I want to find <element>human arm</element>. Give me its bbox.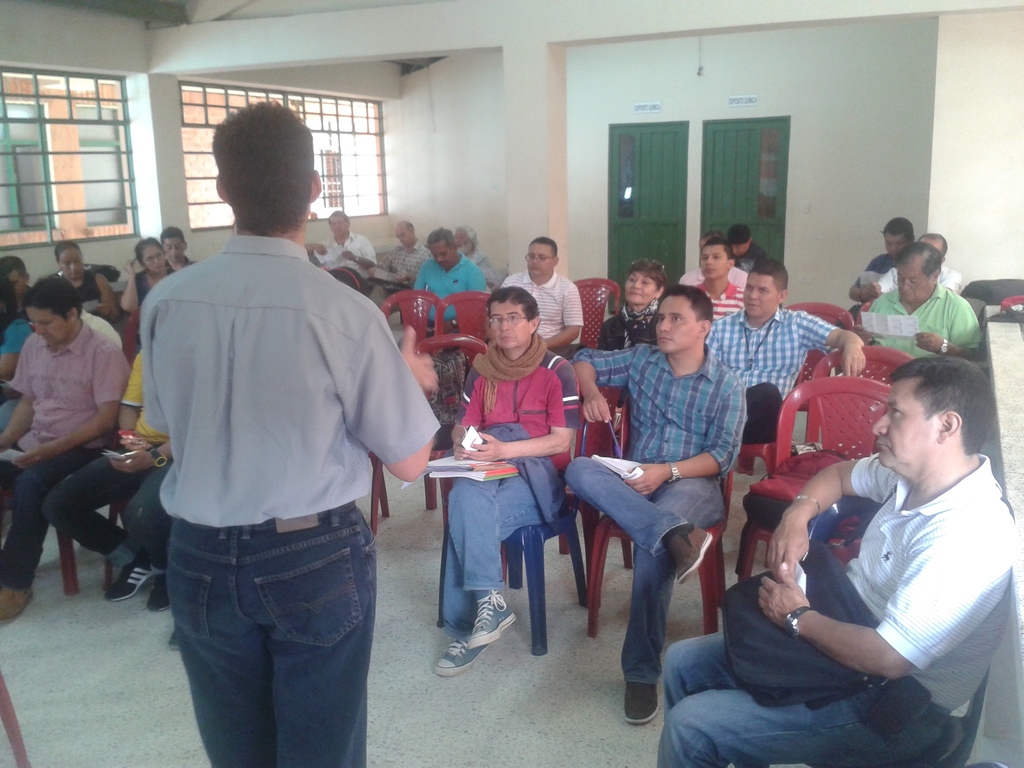
region(17, 335, 124, 471).
